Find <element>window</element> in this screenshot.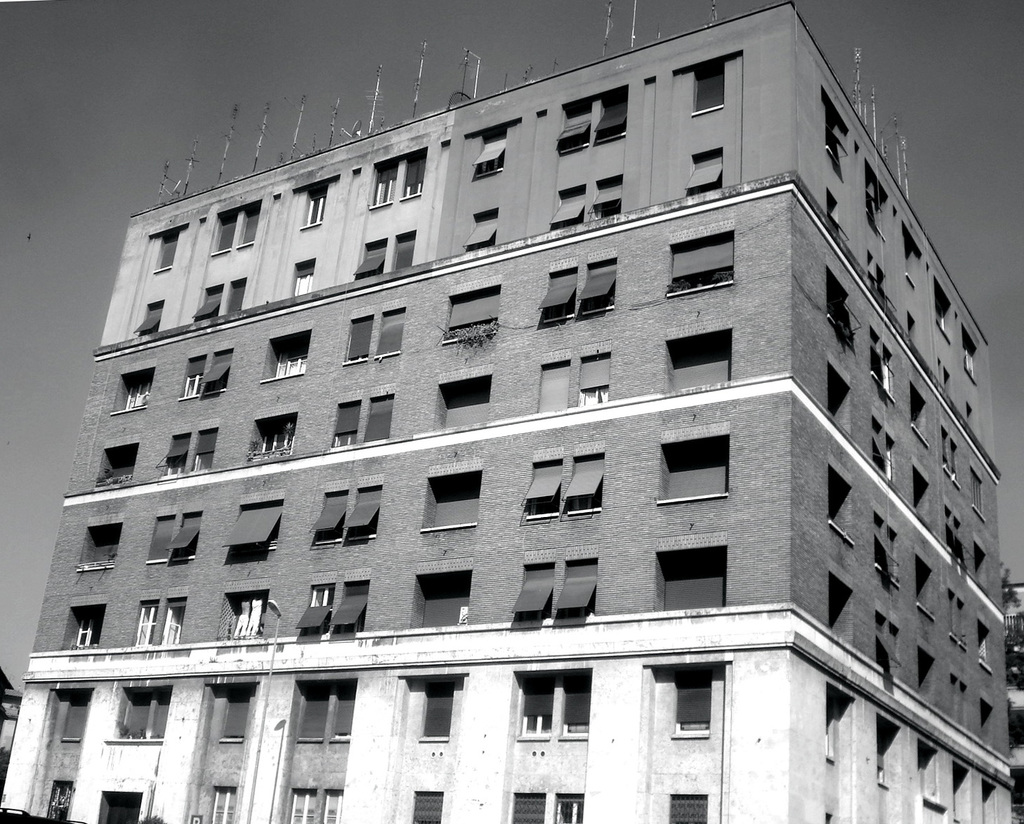
The bounding box for <element>window</element> is x1=225 y1=503 x2=280 y2=560.
